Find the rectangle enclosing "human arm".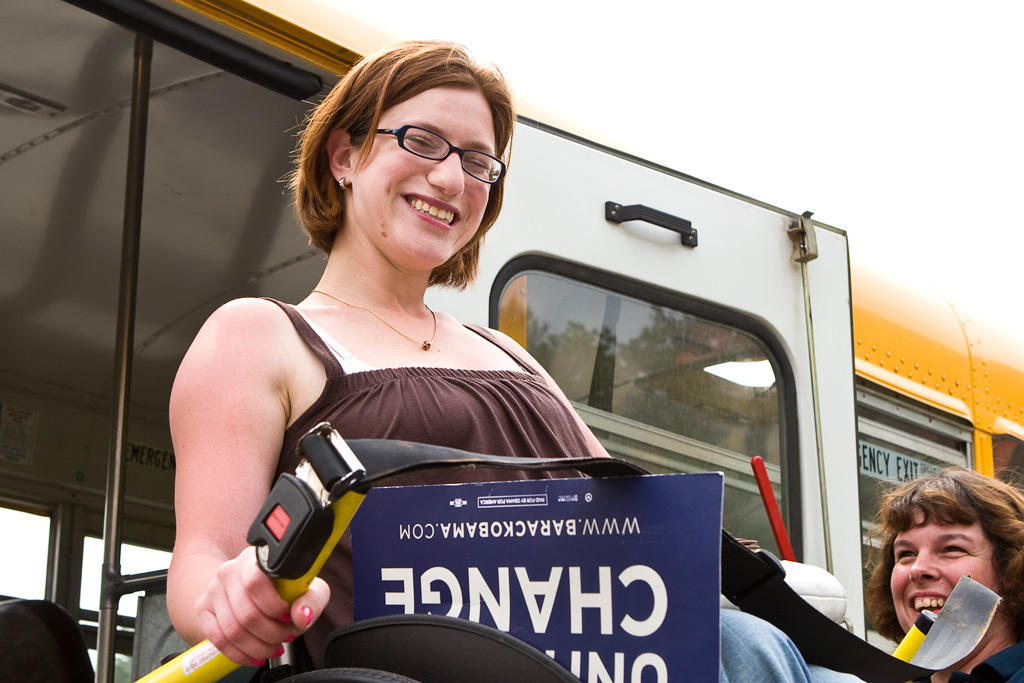
<bbox>156, 282, 333, 665</bbox>.
